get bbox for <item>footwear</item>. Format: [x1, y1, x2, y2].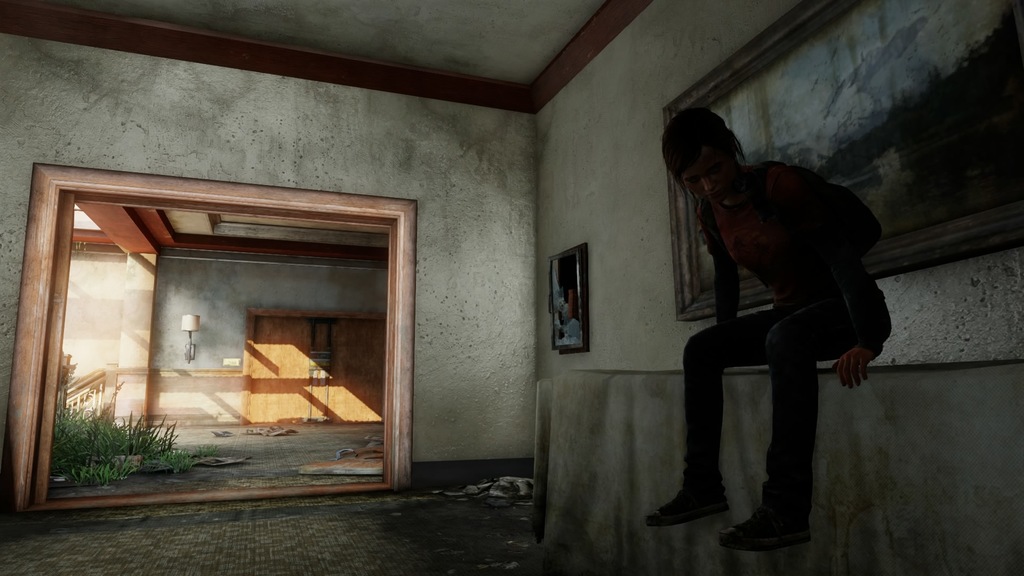
[644, 497, 727, 516].
